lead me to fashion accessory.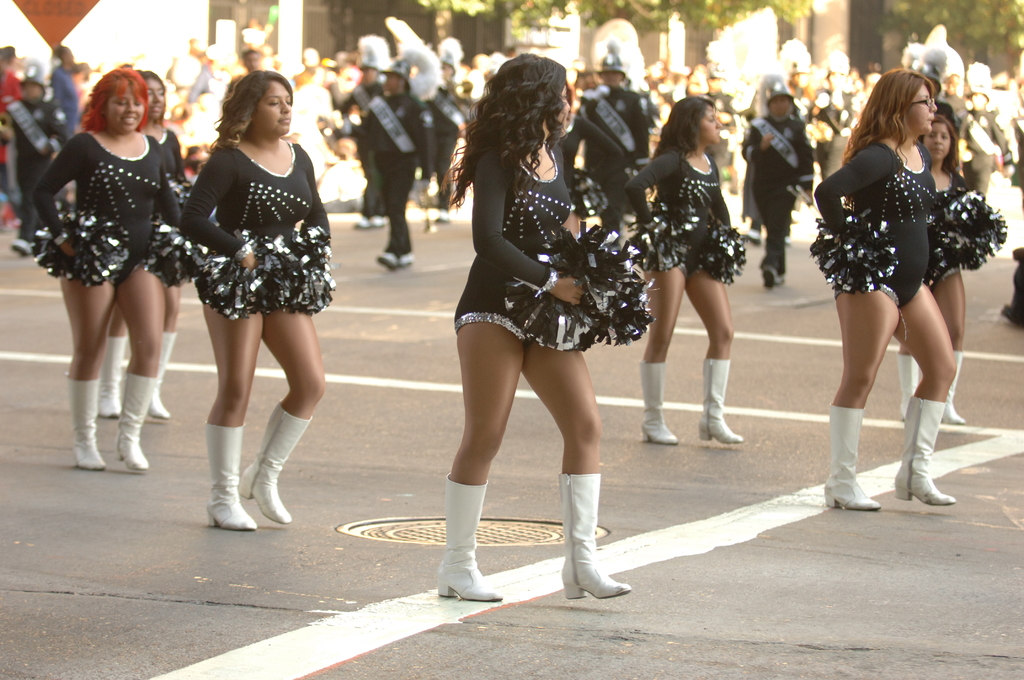
Lead to bbox=(96, 334, 132, 419).
